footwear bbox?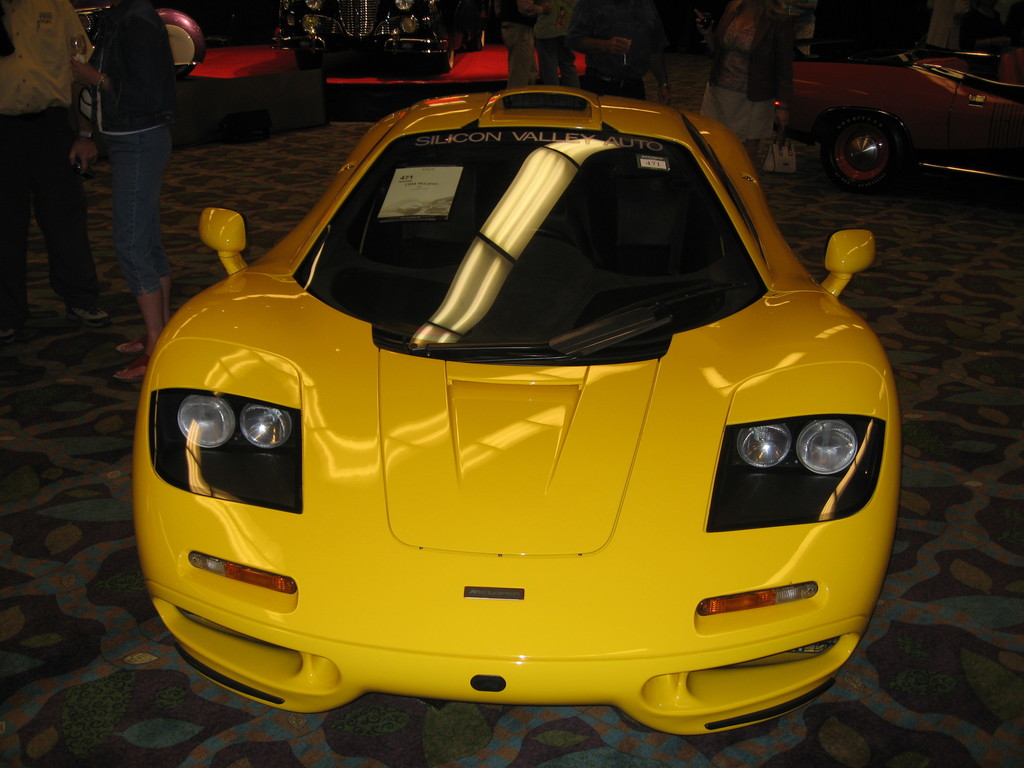
68/305/116/333
